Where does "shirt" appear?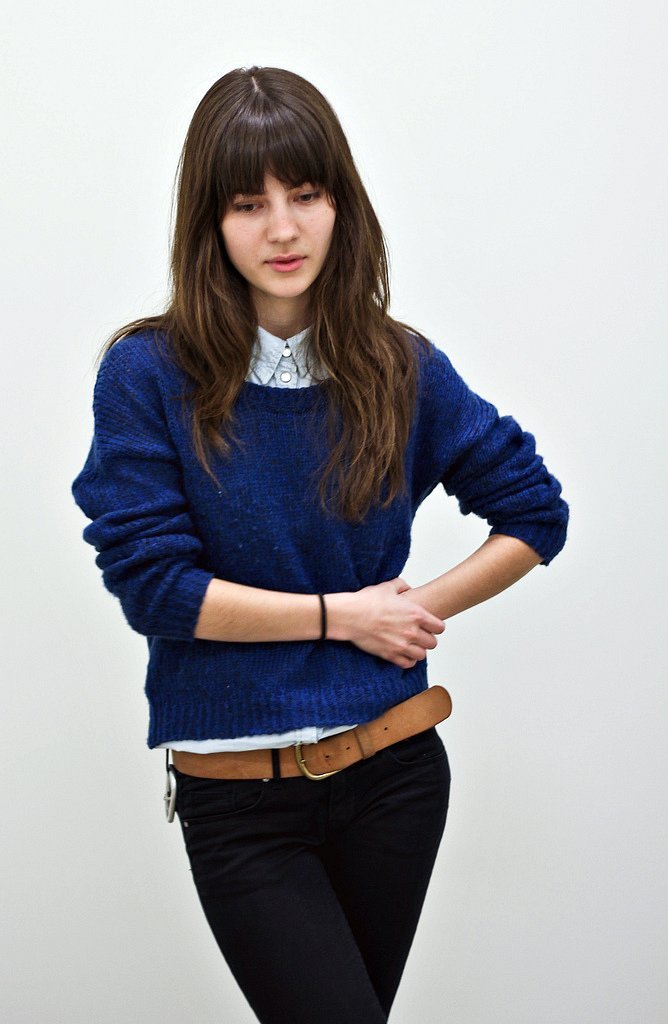
Appears at locate(157, 328, 354, 752).
